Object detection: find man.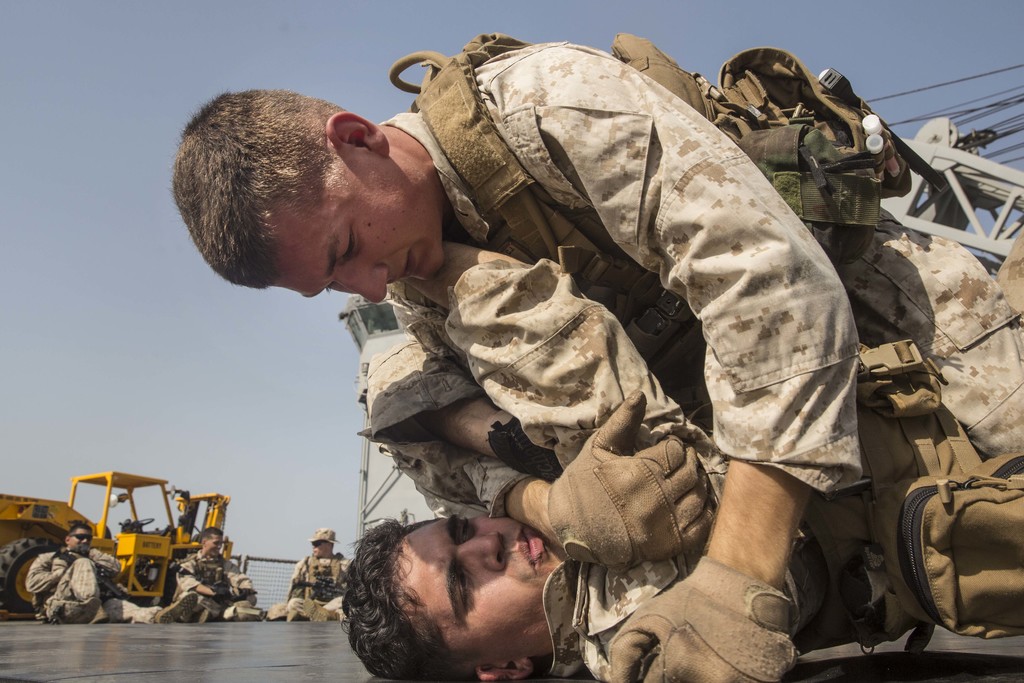
<box>342,241,1023,682</box>.
